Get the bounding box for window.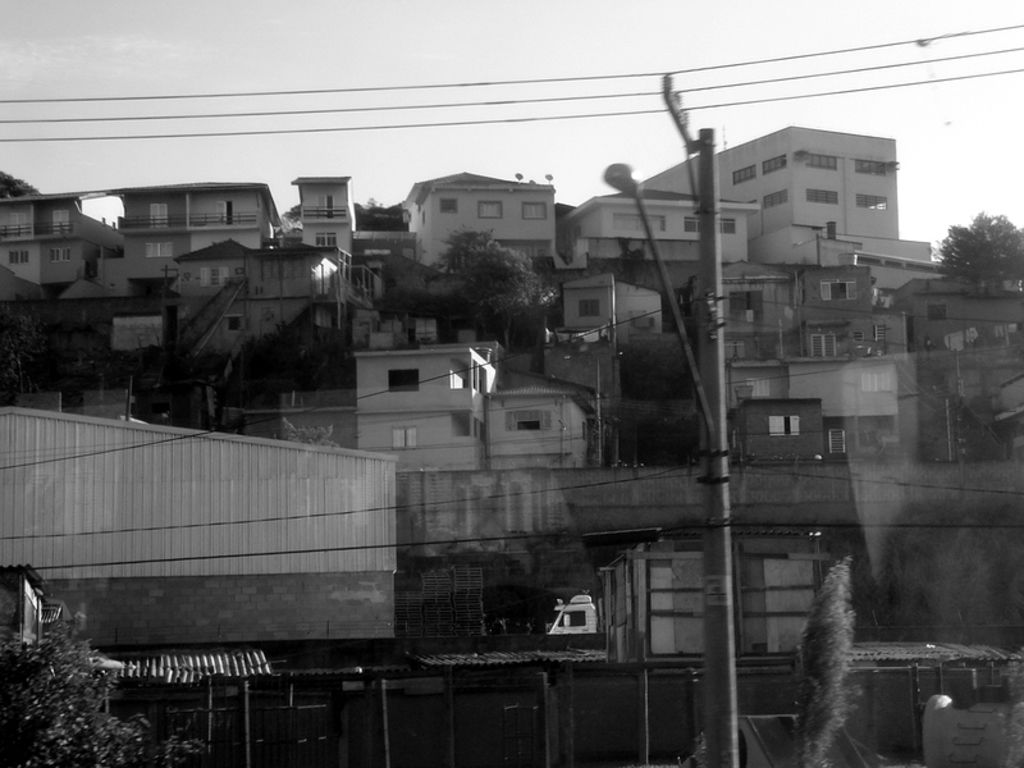
(left=732, top=163, right=759, bottom=182).
